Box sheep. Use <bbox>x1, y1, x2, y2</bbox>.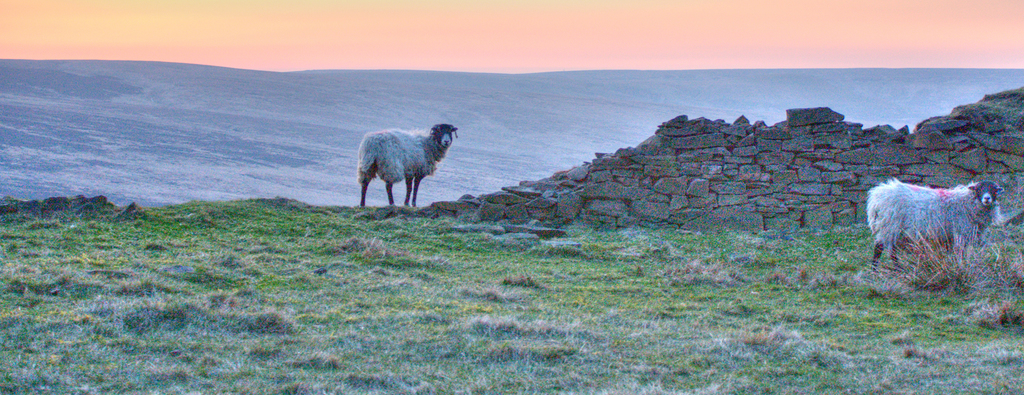
<bbox>868, 165, 1012, 280</bbox>.
